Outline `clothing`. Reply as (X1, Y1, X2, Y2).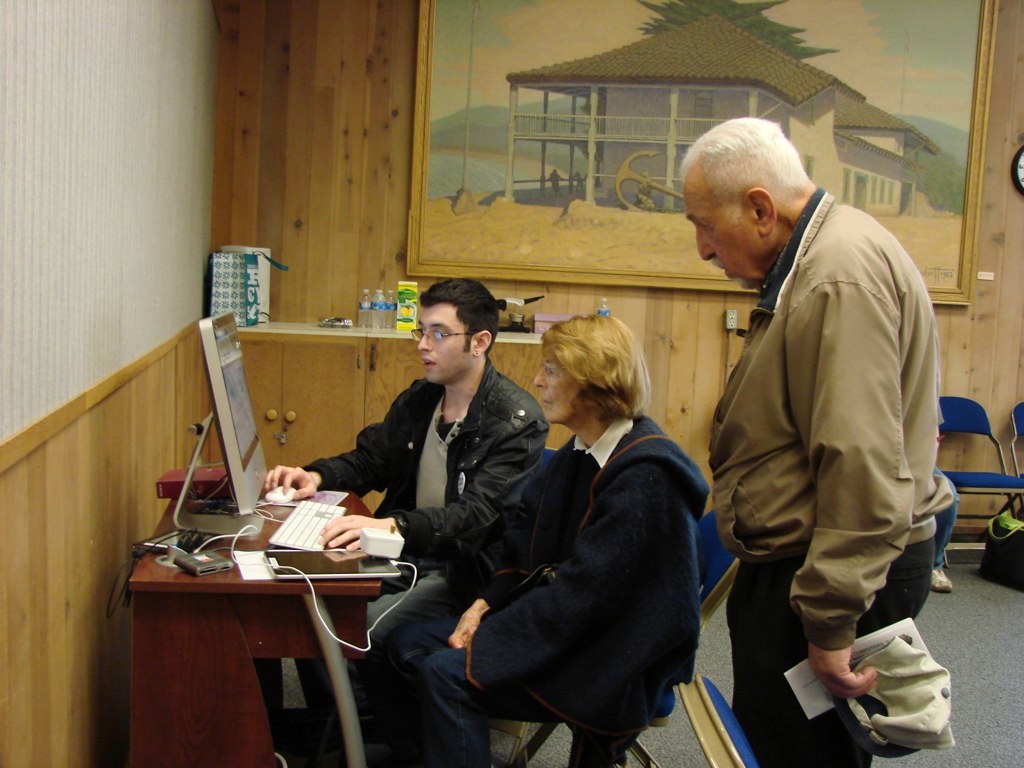
(369, 401, 718, 767).
